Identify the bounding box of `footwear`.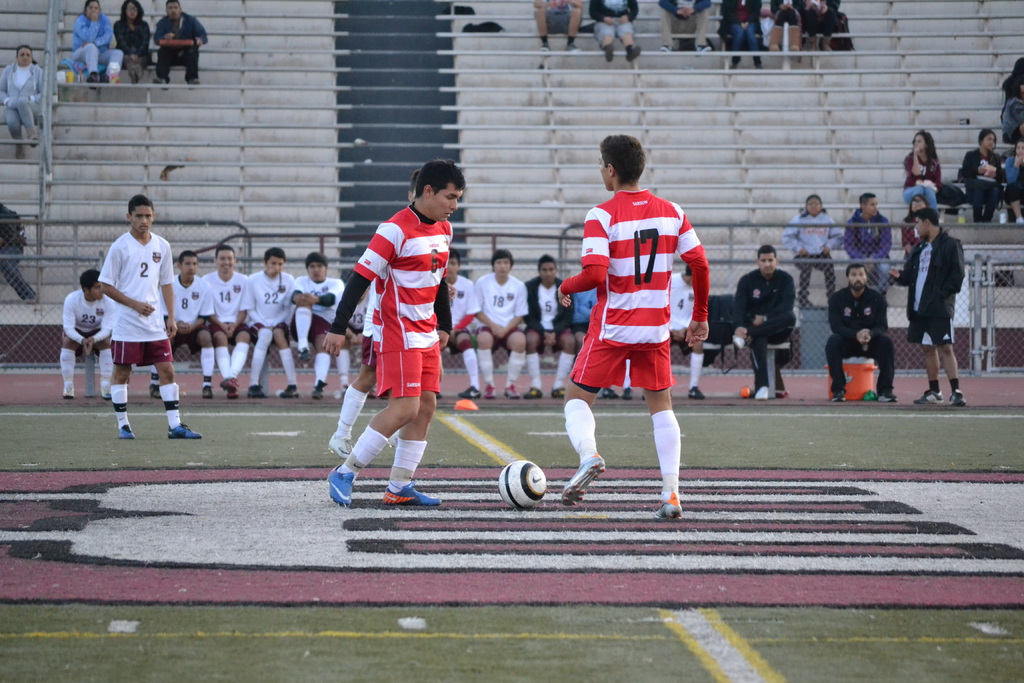
383, 484, 440, 501.
